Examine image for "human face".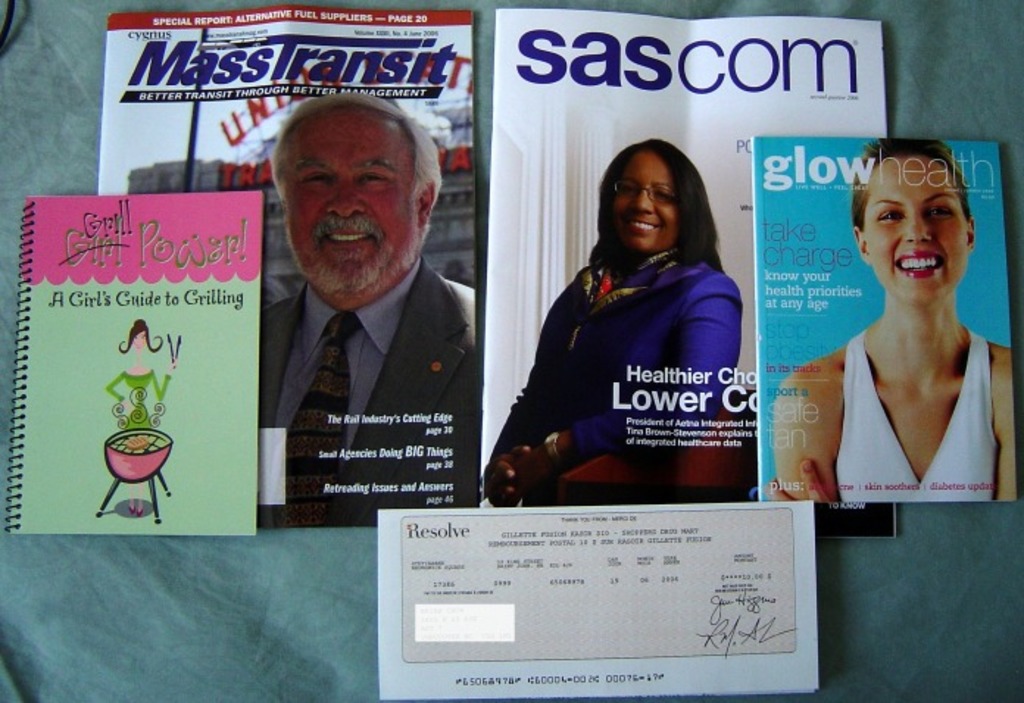
Examination result: detection(278, 109, 419, 299).
